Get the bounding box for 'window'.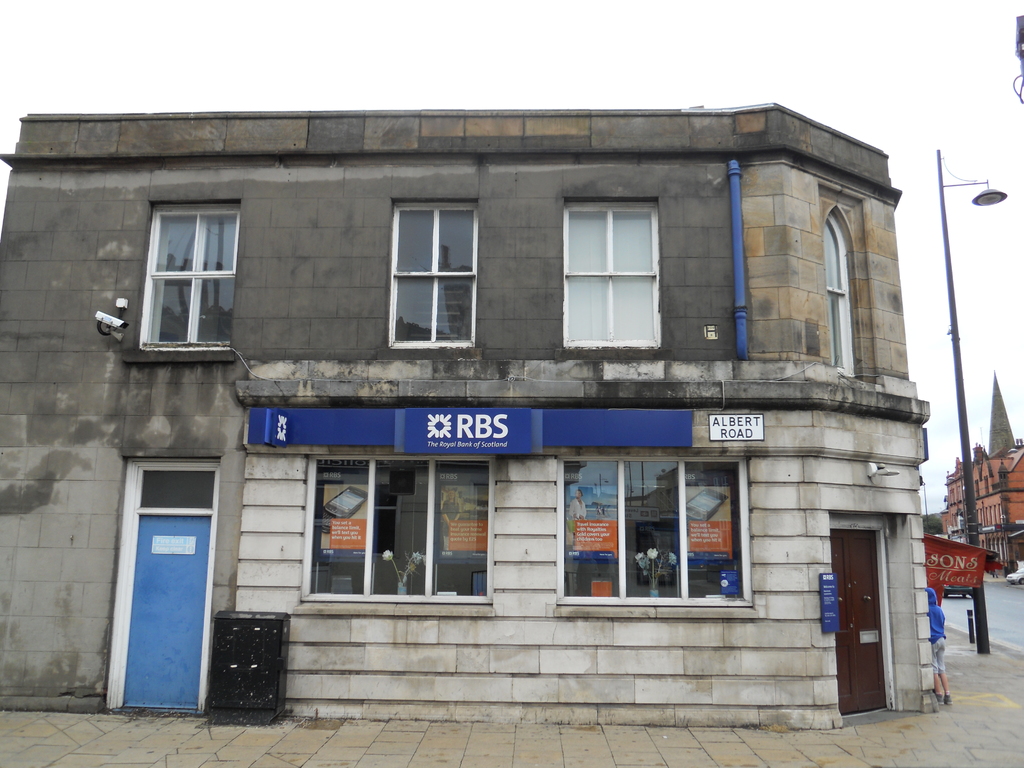
(left=138, top=204, right=239, bottom=349).
